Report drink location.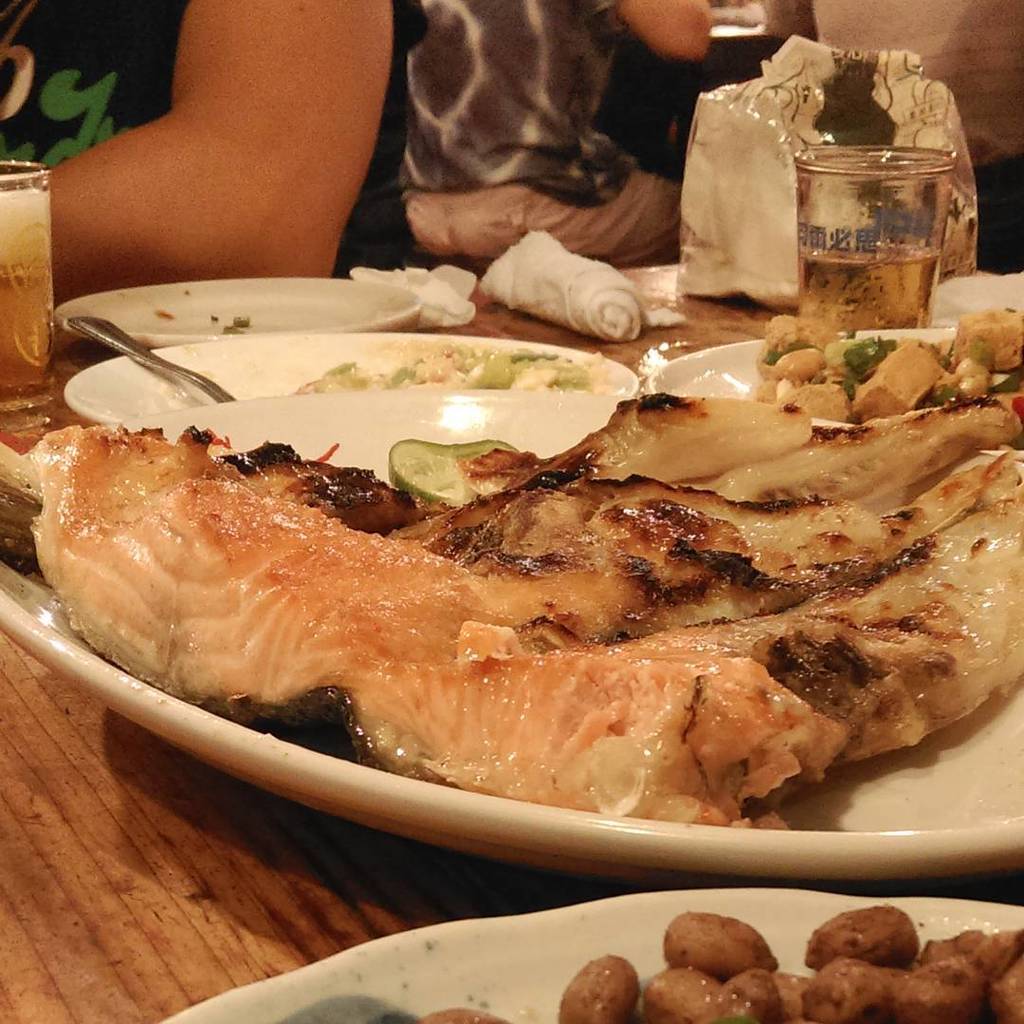
Report: locate(0, 185, 58, 411).
